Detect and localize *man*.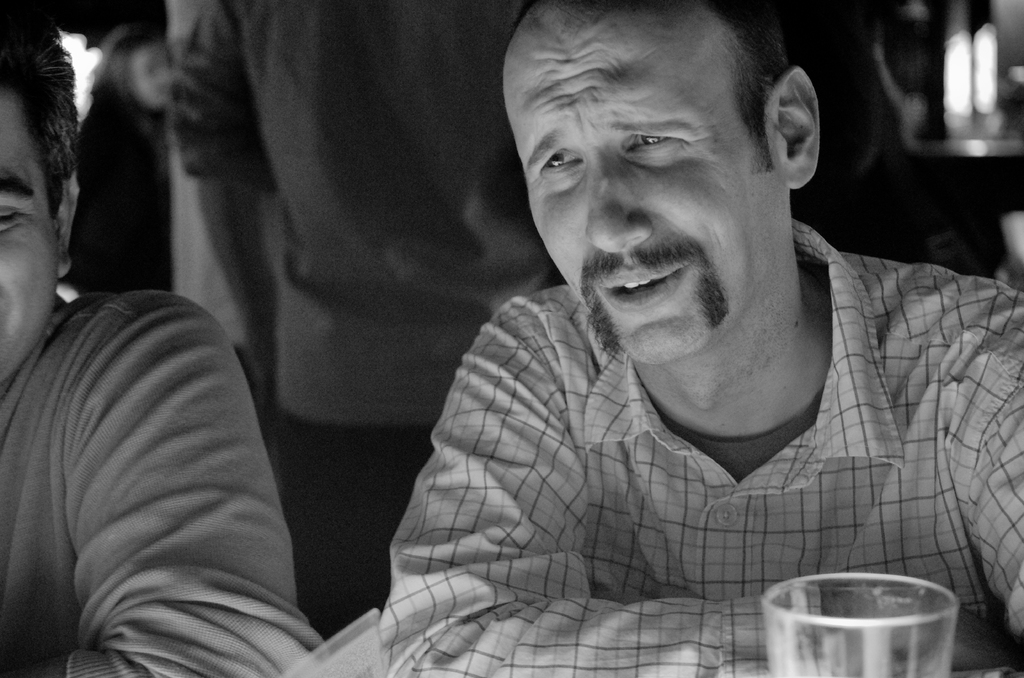
Localized at box(0, 4, 339, 677).
